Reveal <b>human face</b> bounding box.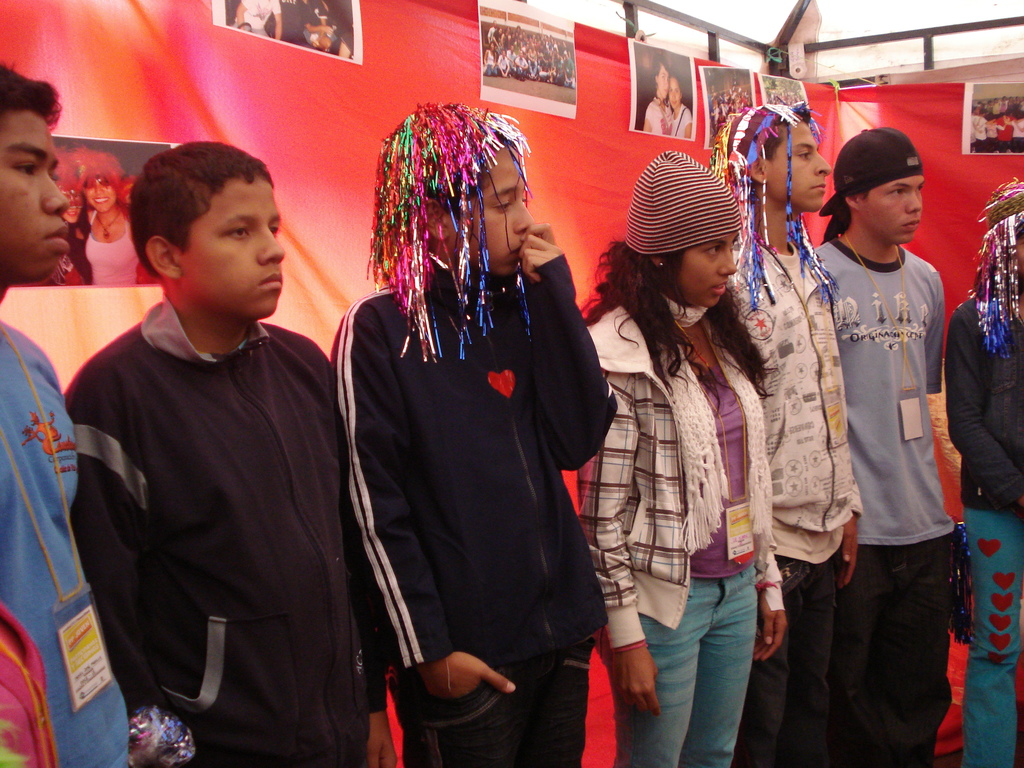
Revealed: Rect(854, 175, 922, 243).
